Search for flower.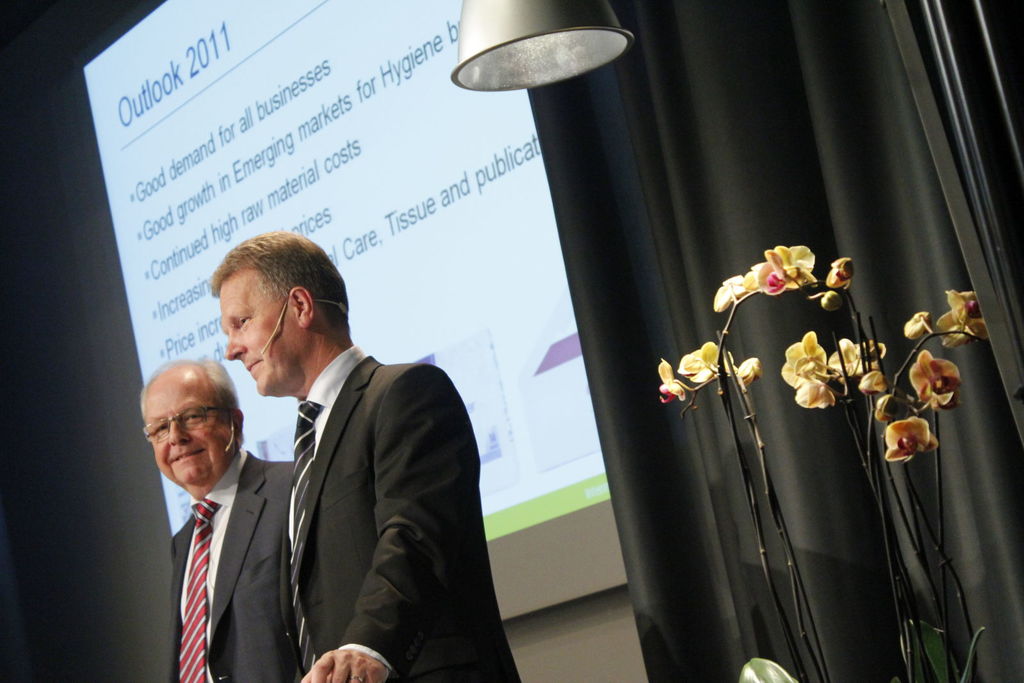
Found at [708, 241, 816, 291].
